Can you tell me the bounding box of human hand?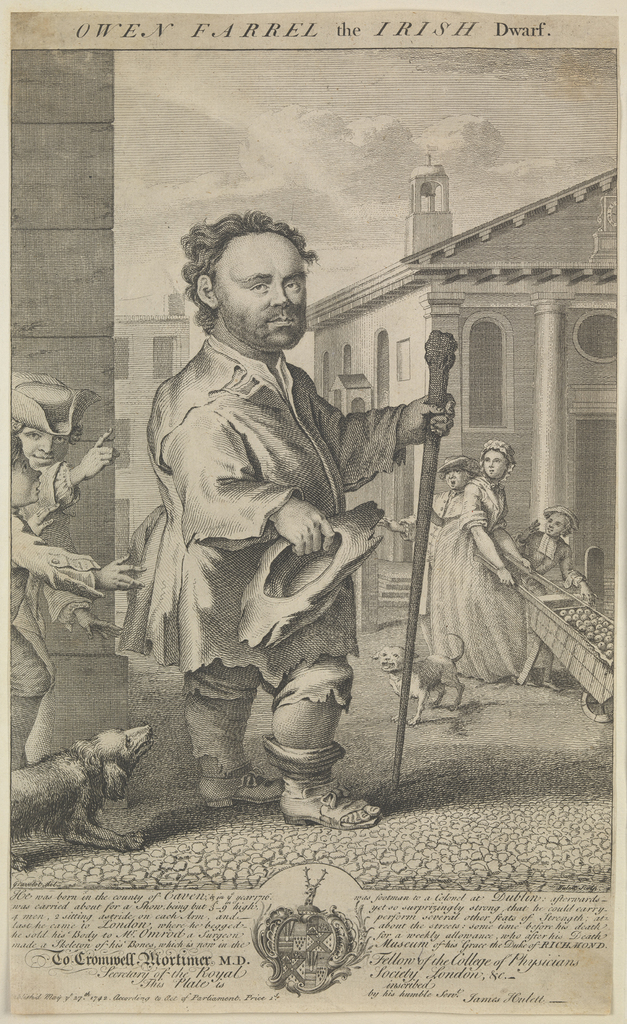
374/515/395/531.
